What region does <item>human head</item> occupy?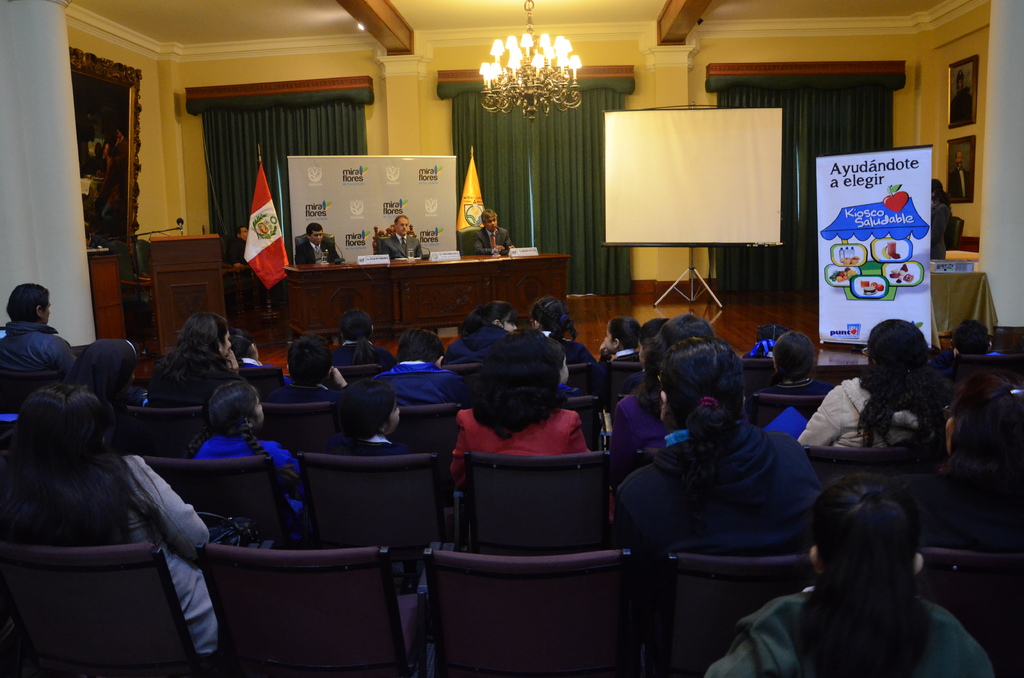
[x1=771, y1=332, x2=816, y2=382].
